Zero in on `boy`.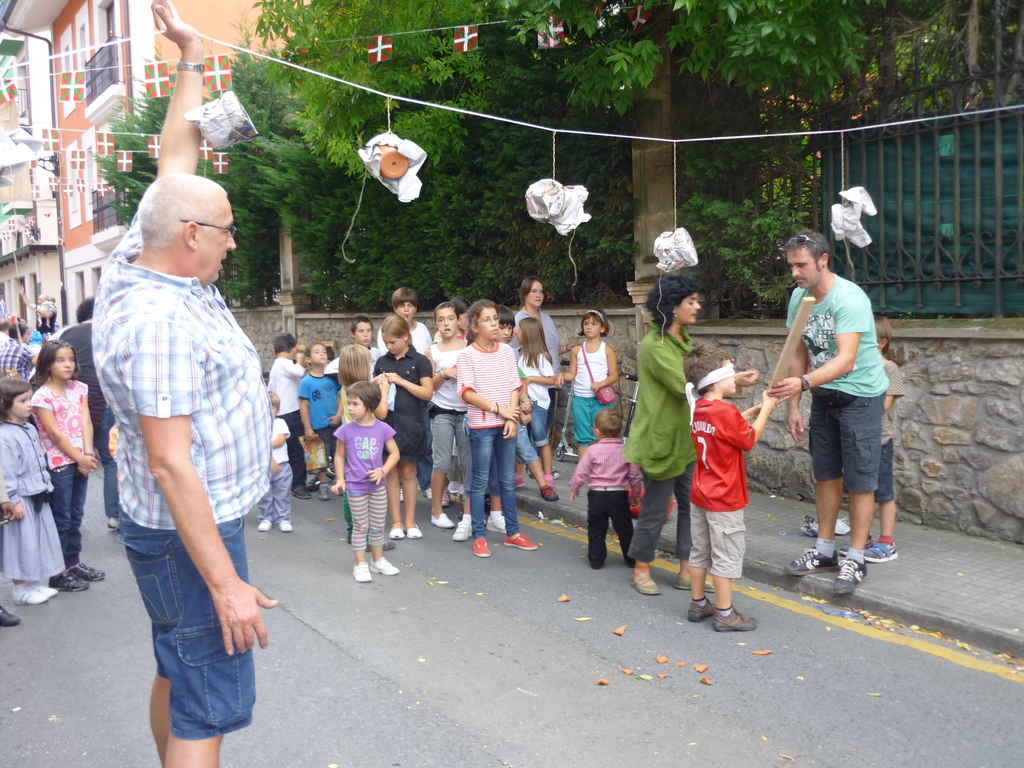
Zeroed in: l=378, t=291, r=436, b=358.
